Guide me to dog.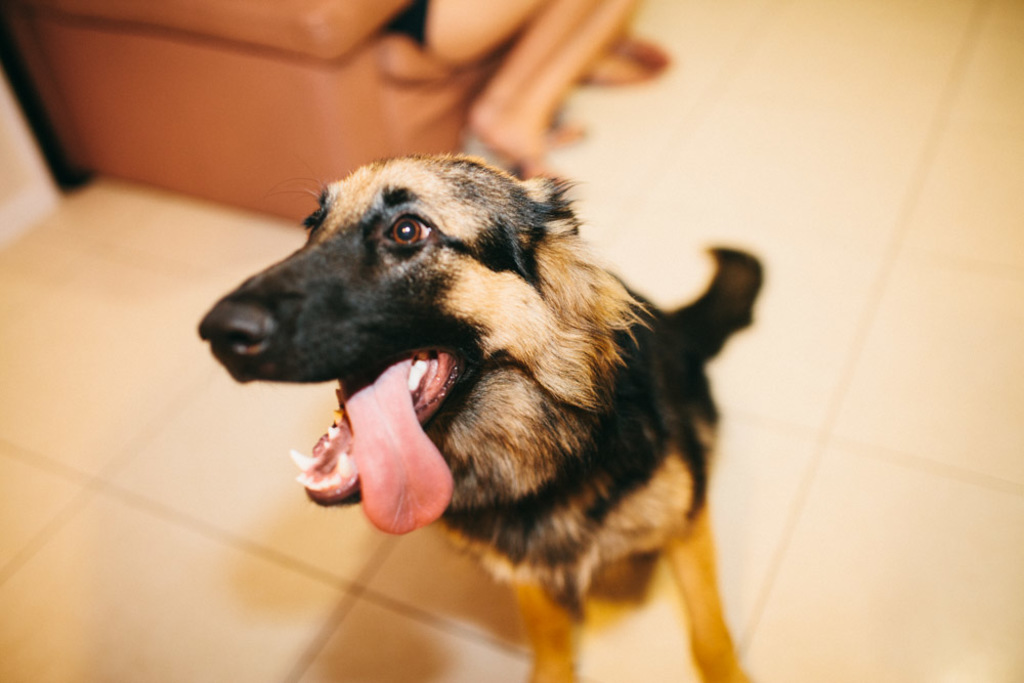
Guidance: {"x1": 200, "y1": 148, "x2": 765, "y2": 682}.
